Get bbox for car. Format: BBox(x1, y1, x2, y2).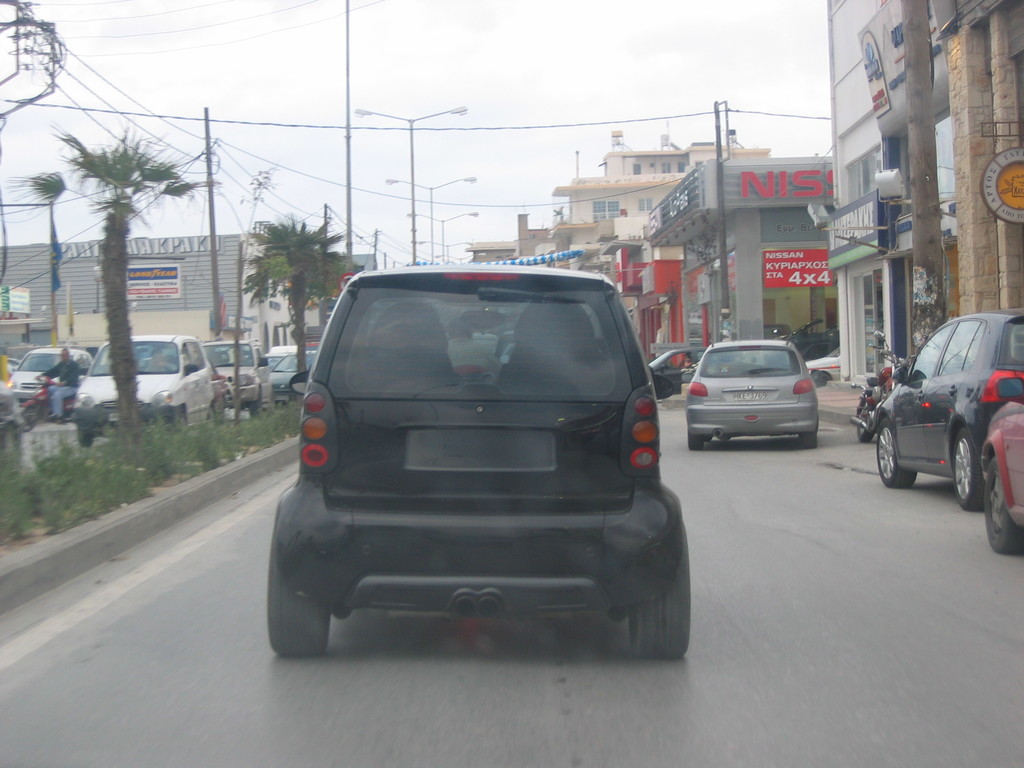
BBox(253, 348, 305, 378).
